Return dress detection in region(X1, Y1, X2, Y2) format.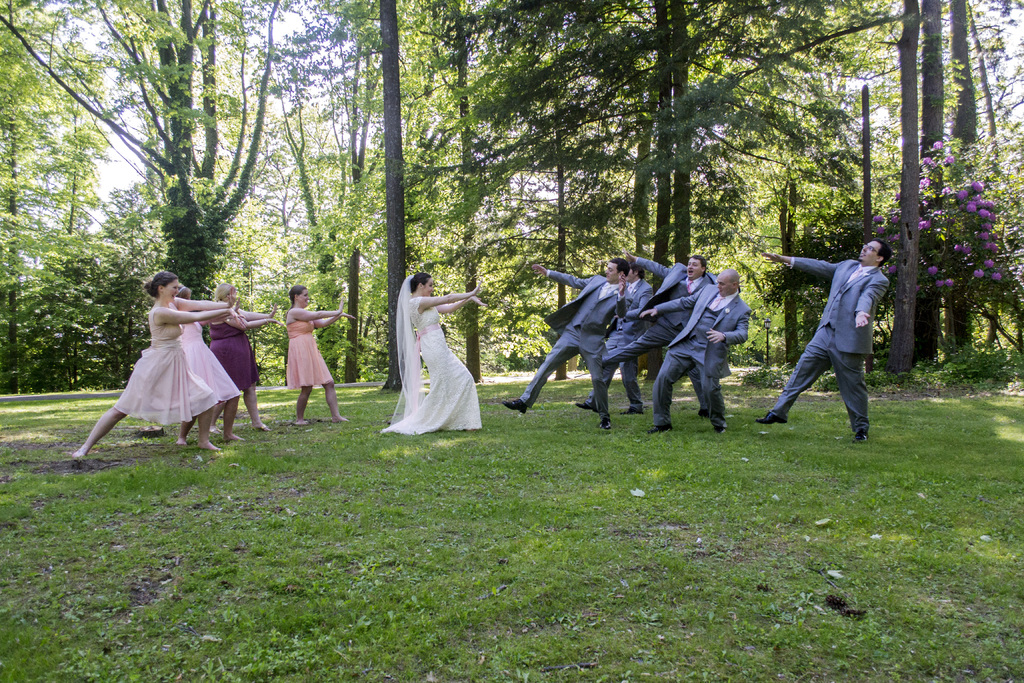
region(287, 320, 334, 388).
